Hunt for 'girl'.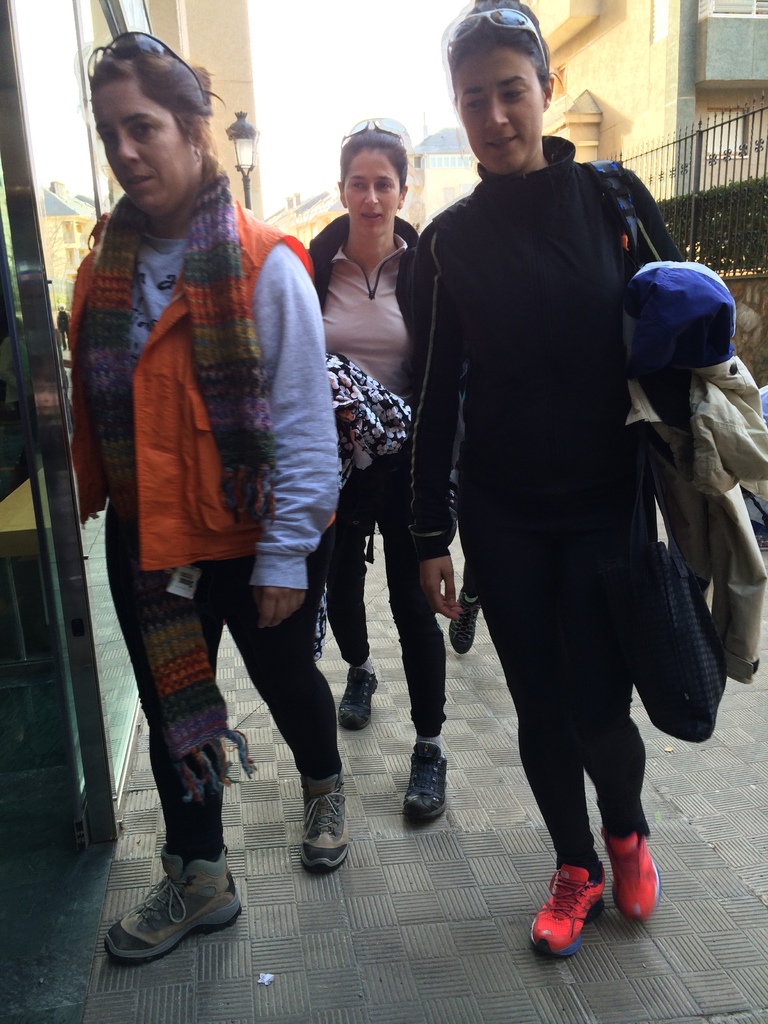
Hunted down at region(413, 0, 682, 955).
